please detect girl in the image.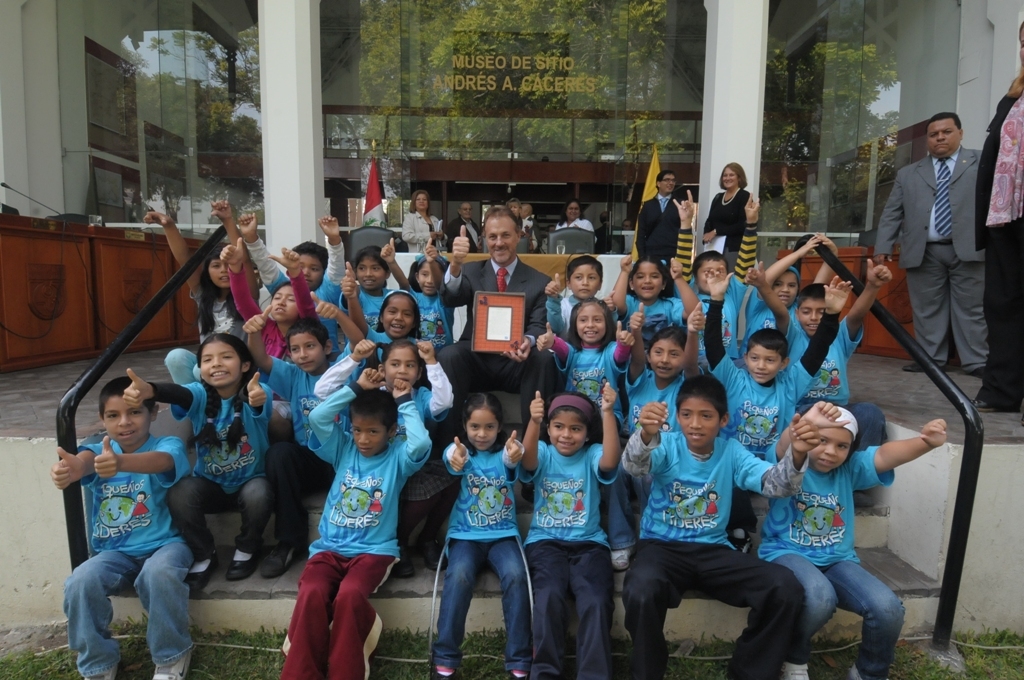
select_region(380, 238, 453, 348).
